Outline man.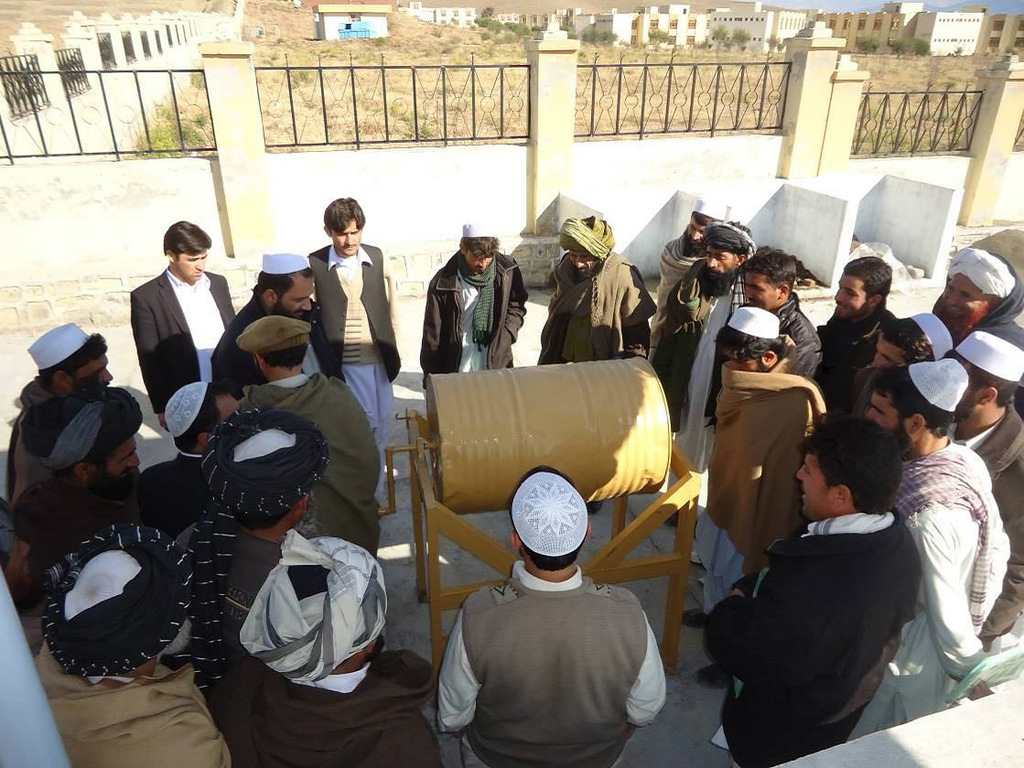
Outline: <box>35,526,233,767</box>.
